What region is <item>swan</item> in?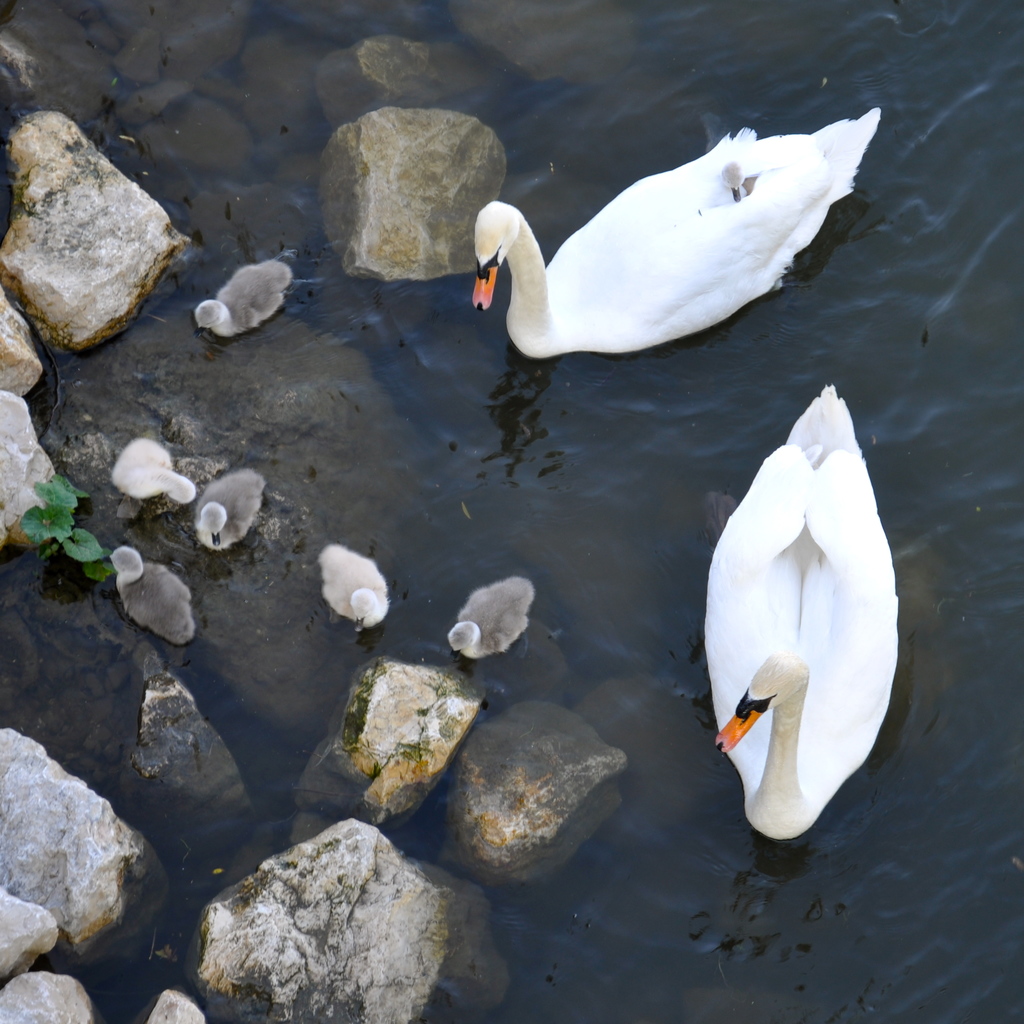
select_region(694, 370, 911, 841).
